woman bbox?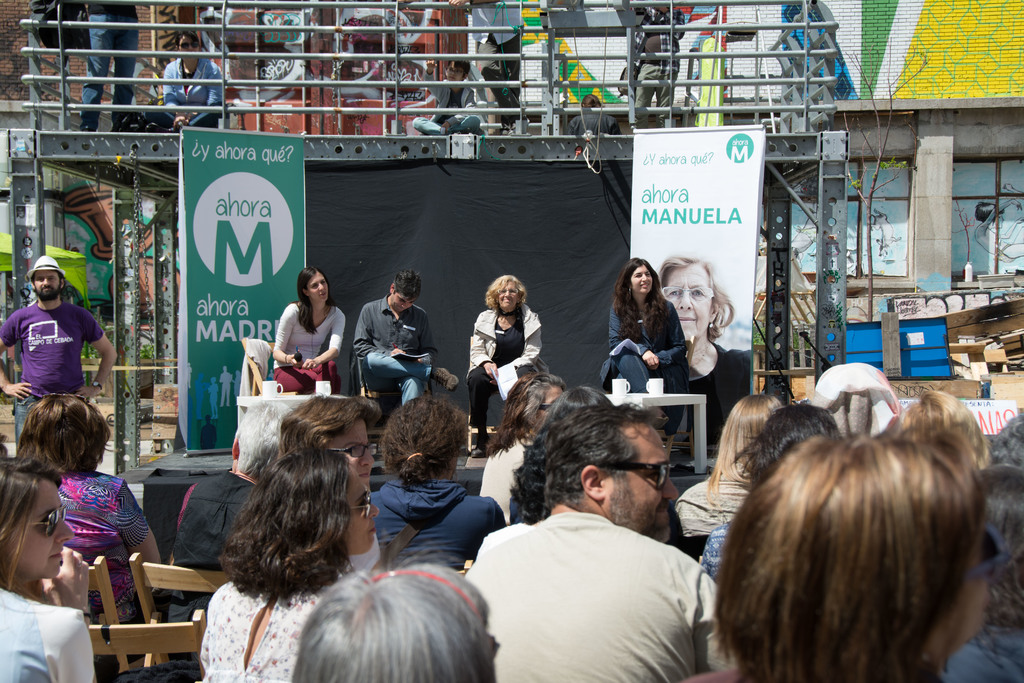
box(601, 257, 690, 421)
